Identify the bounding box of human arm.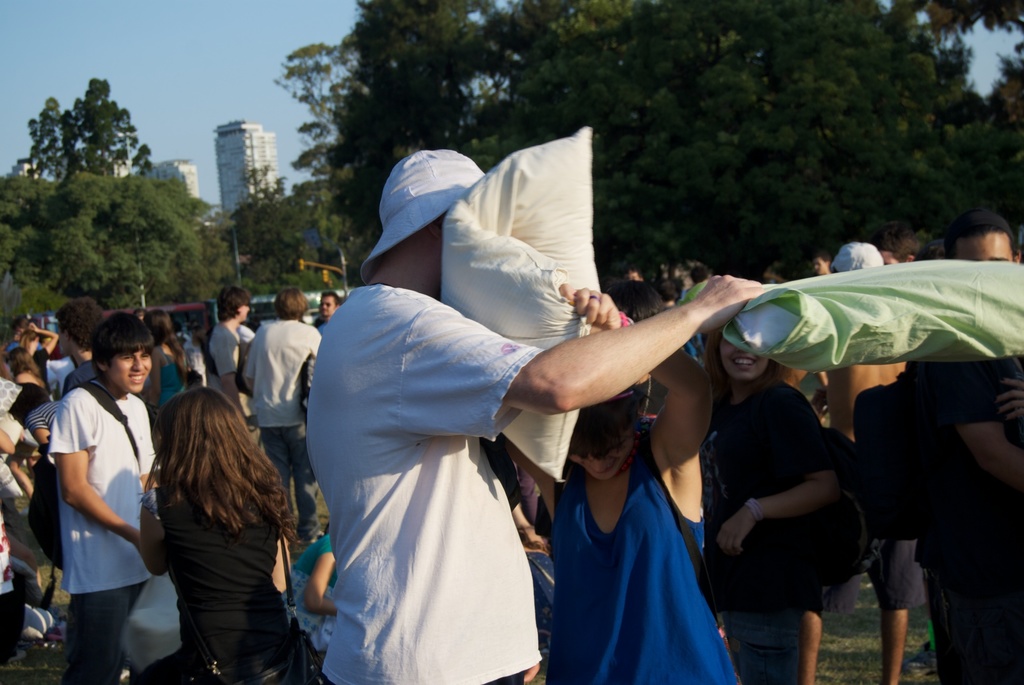
pyautogui.locateOnScreen(235, 342, 262, 406).
